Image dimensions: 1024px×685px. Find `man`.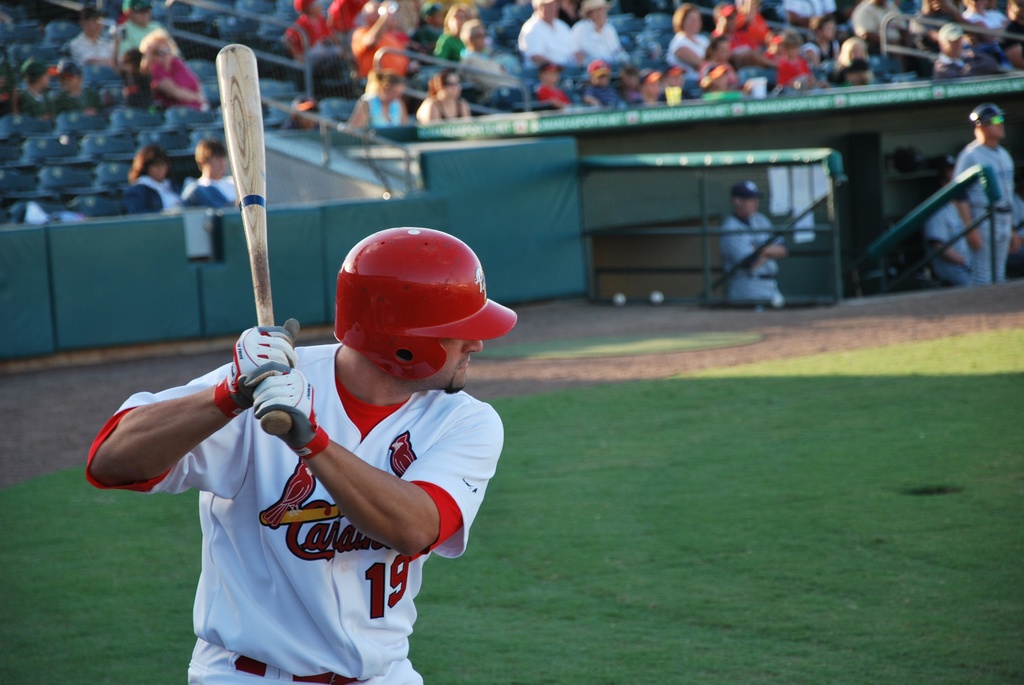
detection(716, 179, 790, 304).
